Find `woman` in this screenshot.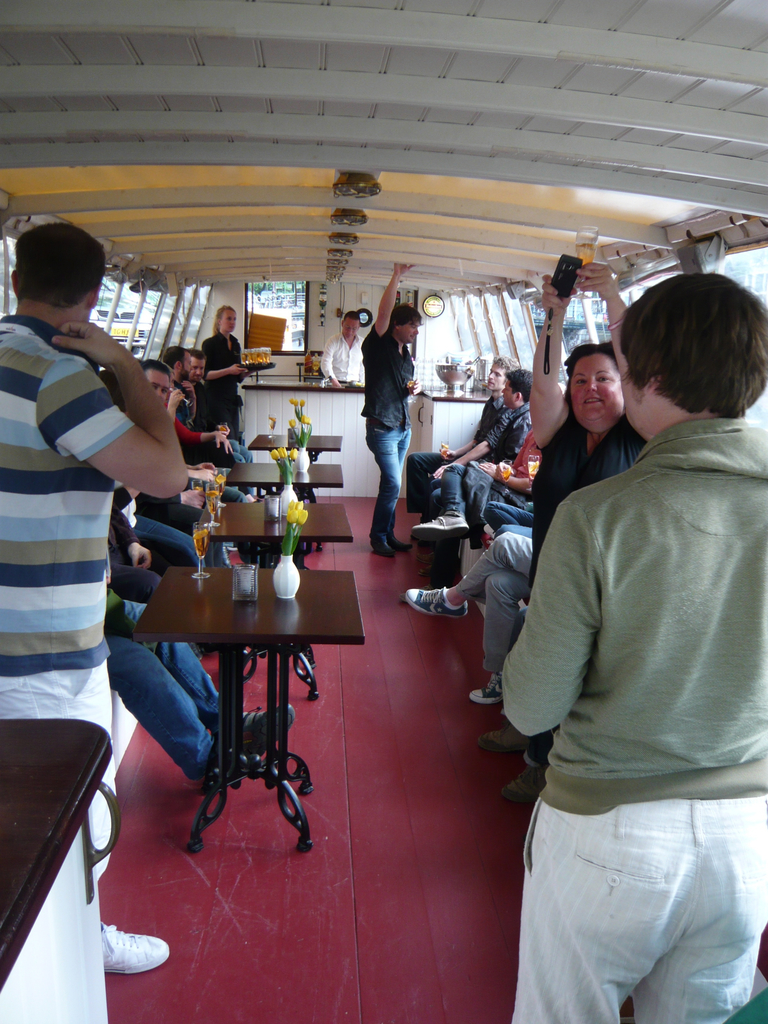
The bounding box for `woman` is [left=202, top=308, right=249, bottom=432].
